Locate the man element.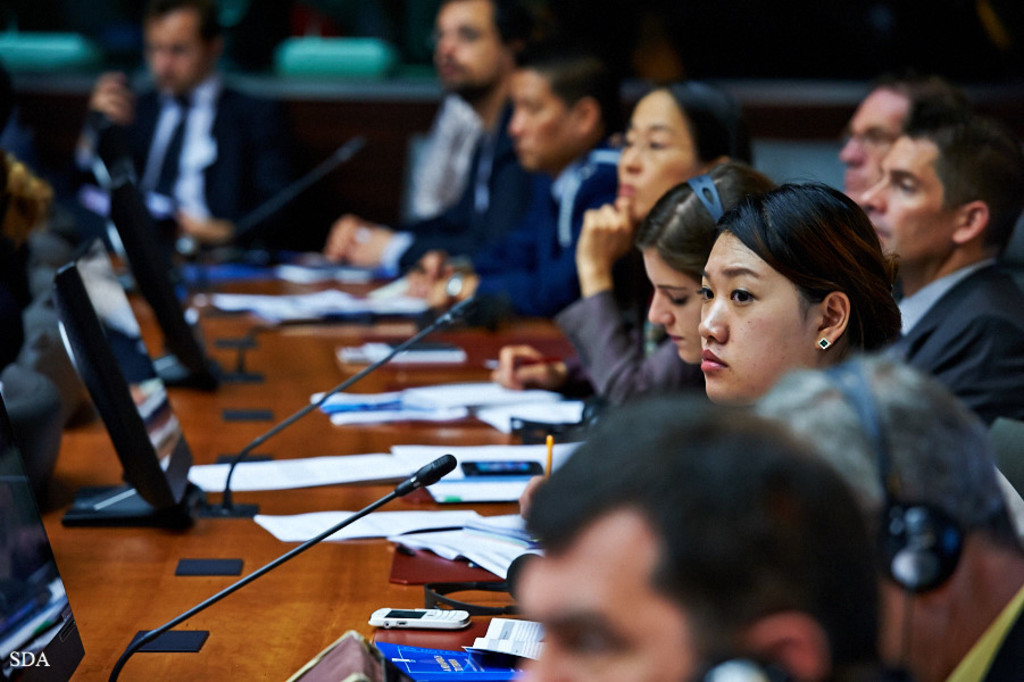
Element bbox: [327,0,521,271].
